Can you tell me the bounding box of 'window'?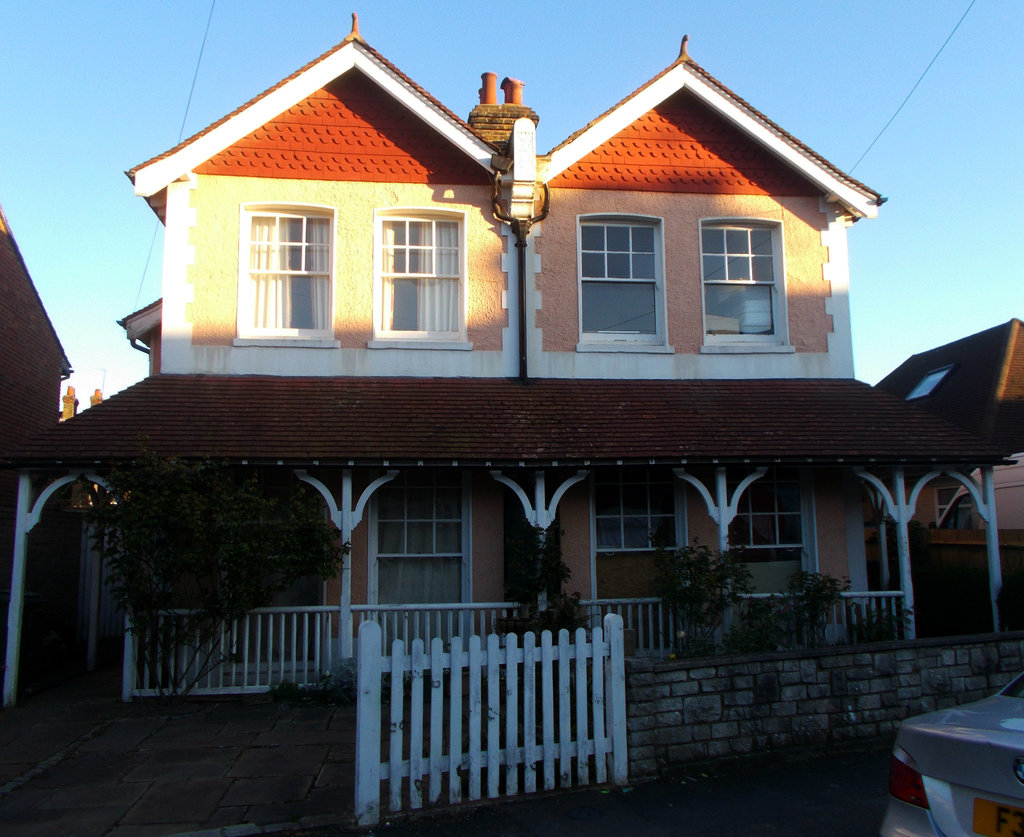
x1=727 y1=477 x2=808 y2=556.
